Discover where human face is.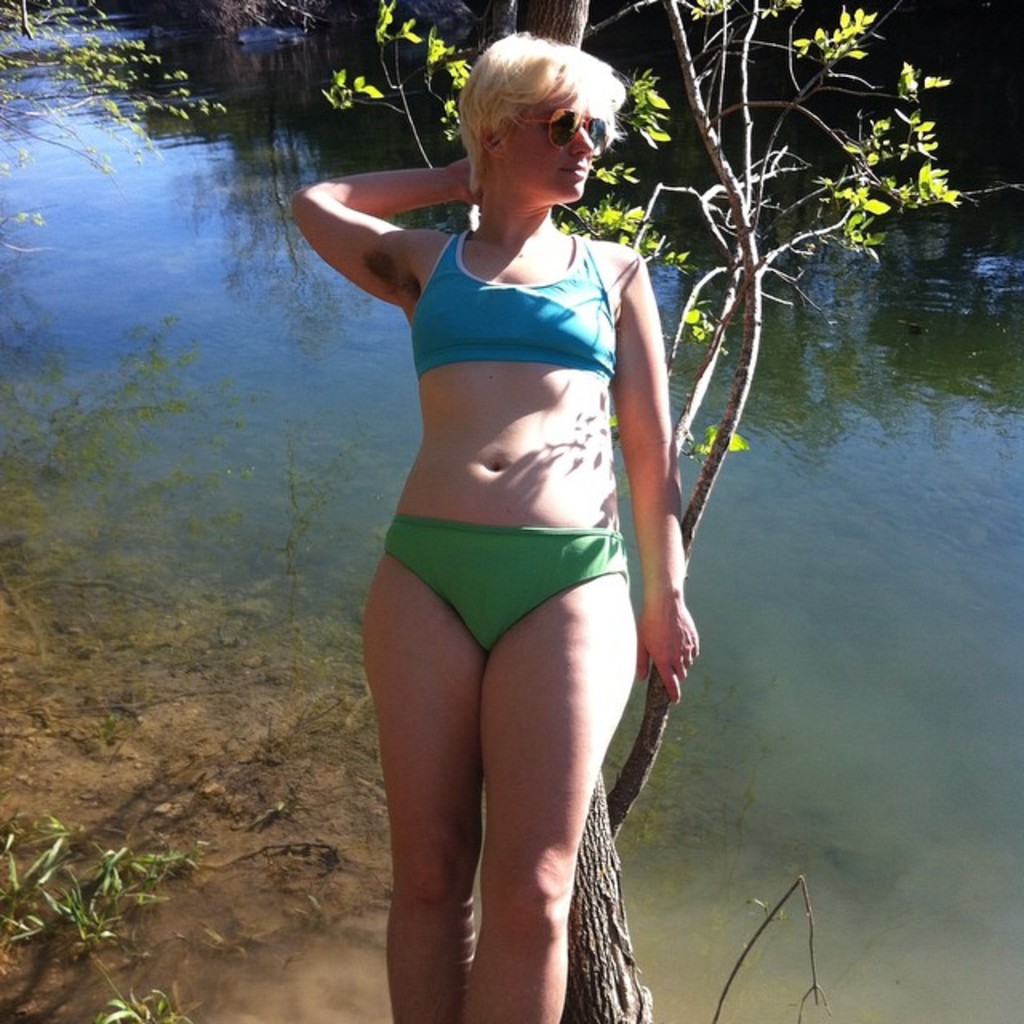
Discovered at <box>504,93,595,206</box>.
